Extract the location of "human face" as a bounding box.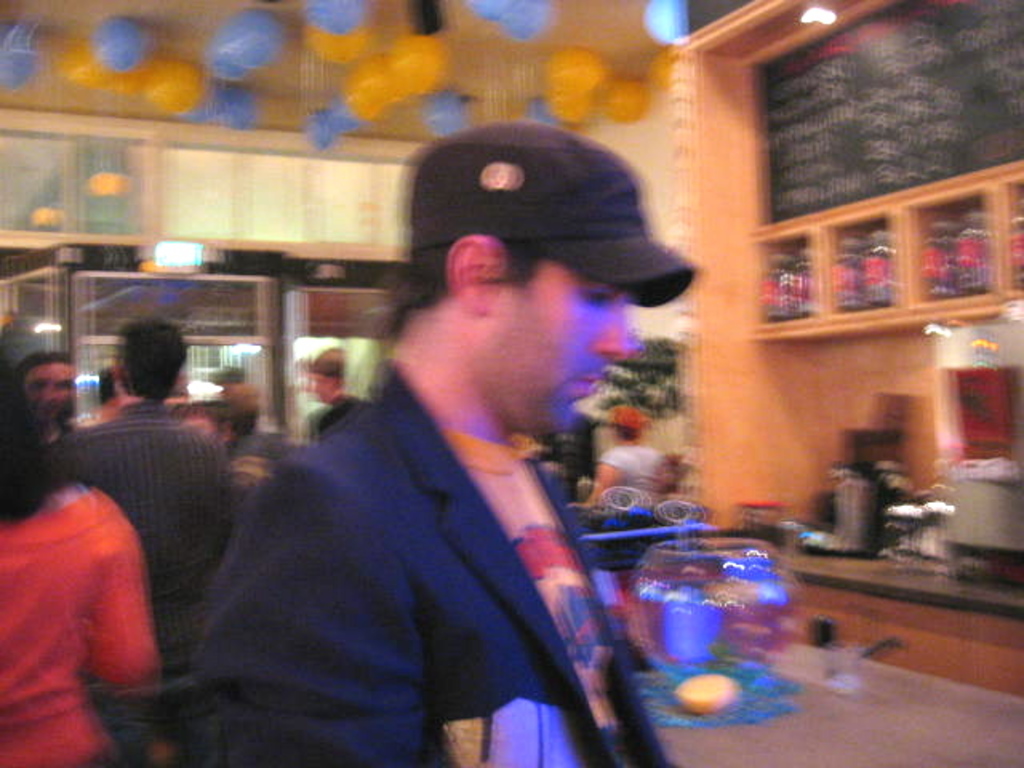
24/362/77/434.
